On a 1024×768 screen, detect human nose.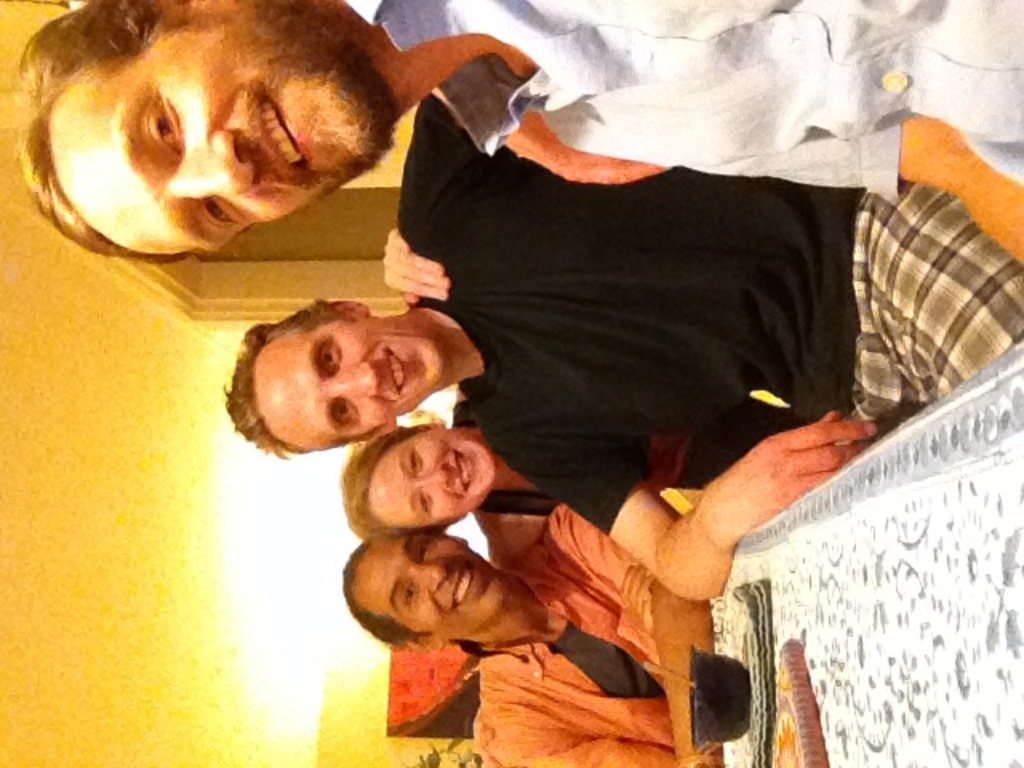
<bbox>422, 462, 451, 485</bbox>.
